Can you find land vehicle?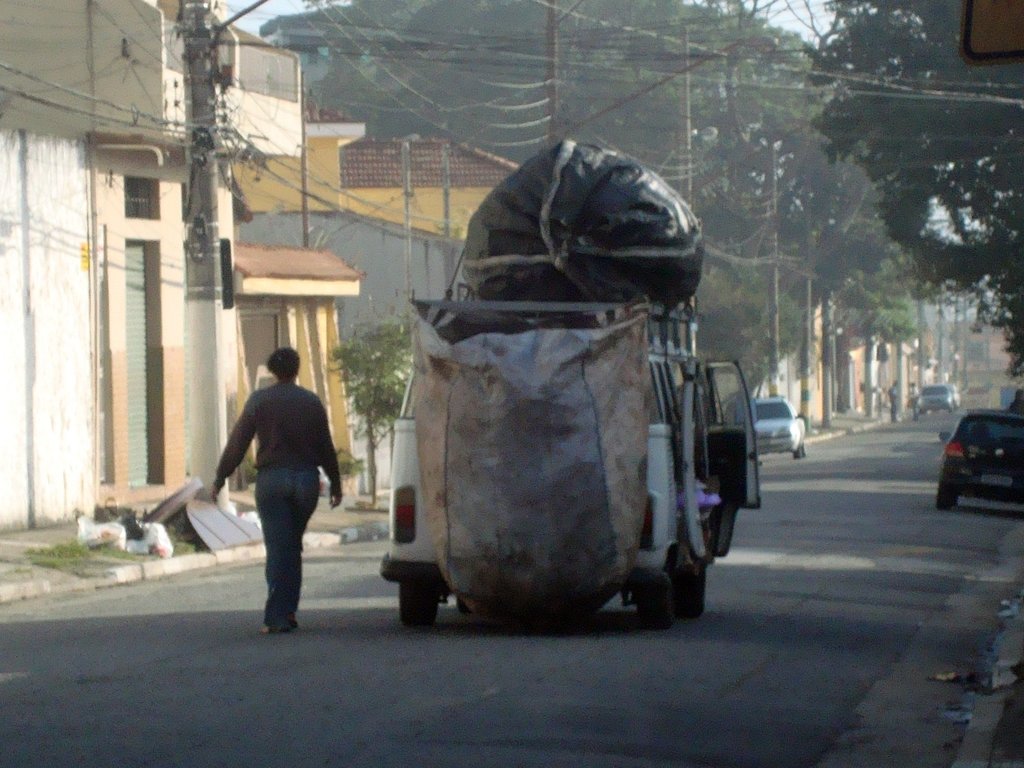
Yes, bounding box: <box>753,394,809,461</box>.
